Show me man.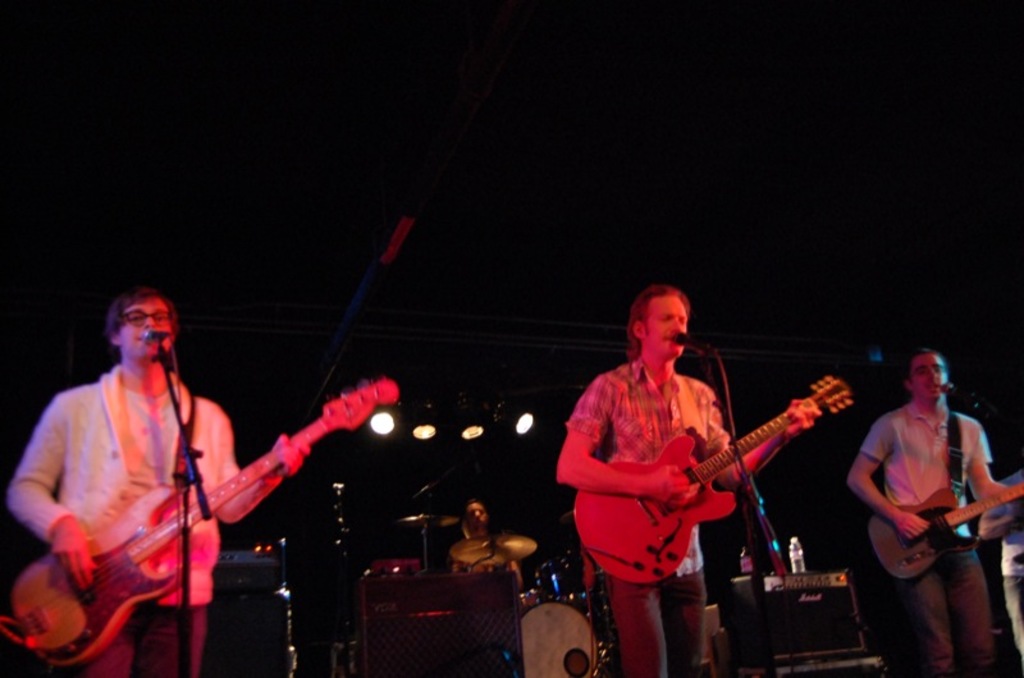
man is here: 844/342/1012/672.
